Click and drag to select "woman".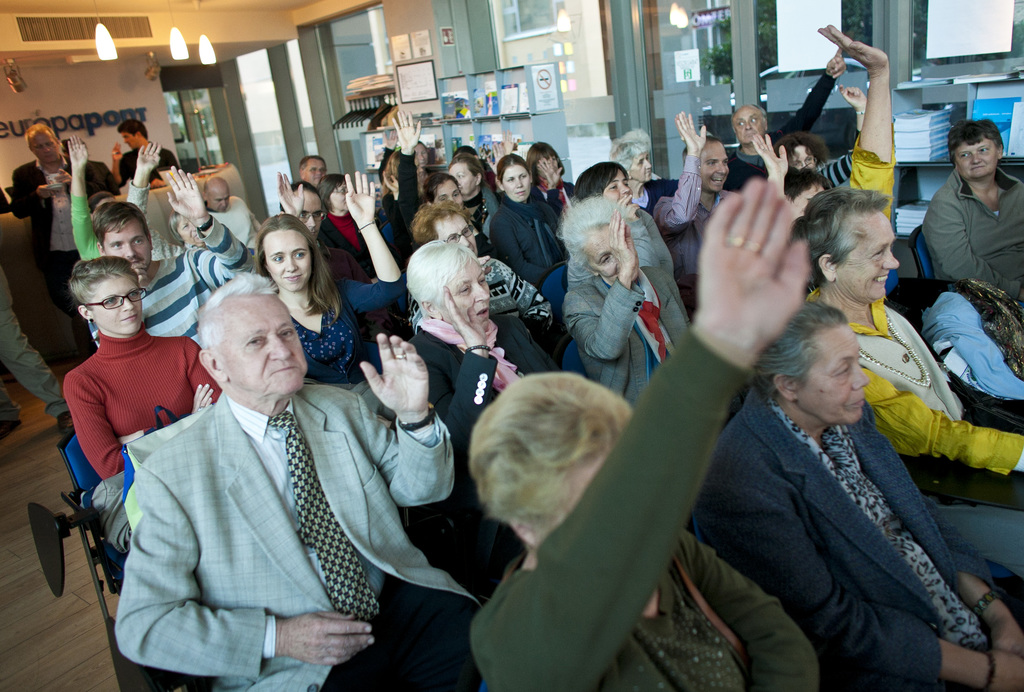
Selection: left=468, top=179, right=821, bottom=691.
